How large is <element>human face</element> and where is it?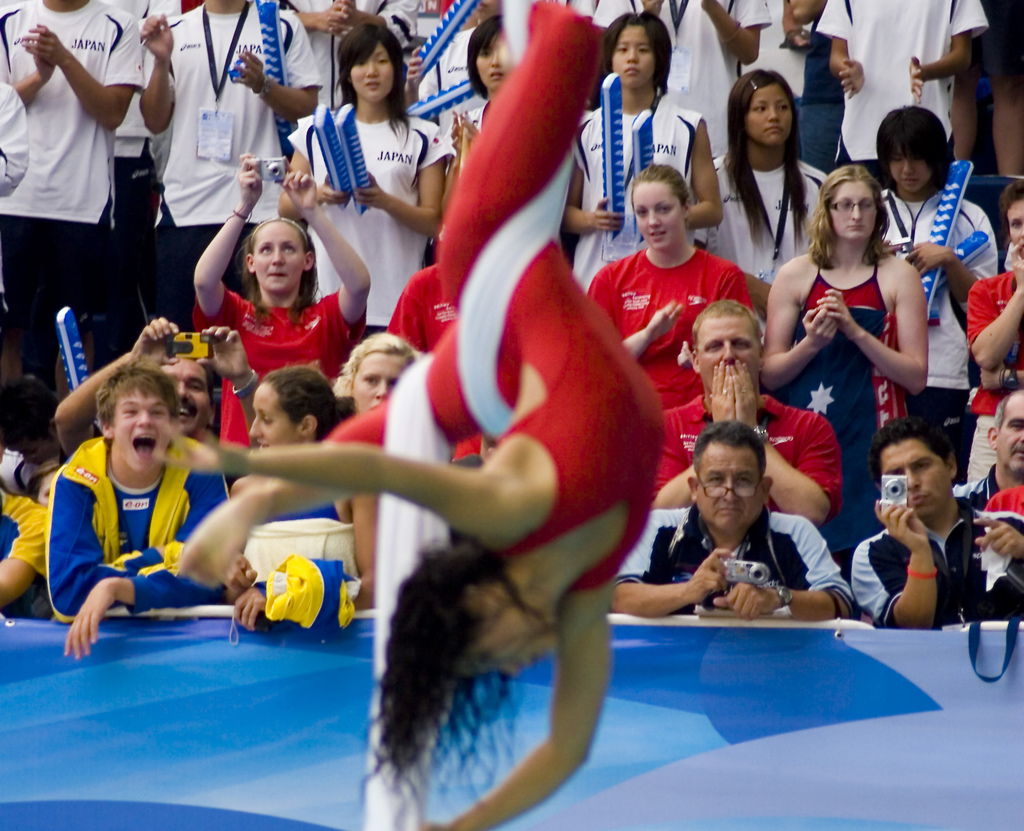
Bounding box: region(1007, 200, 1023, 259).
